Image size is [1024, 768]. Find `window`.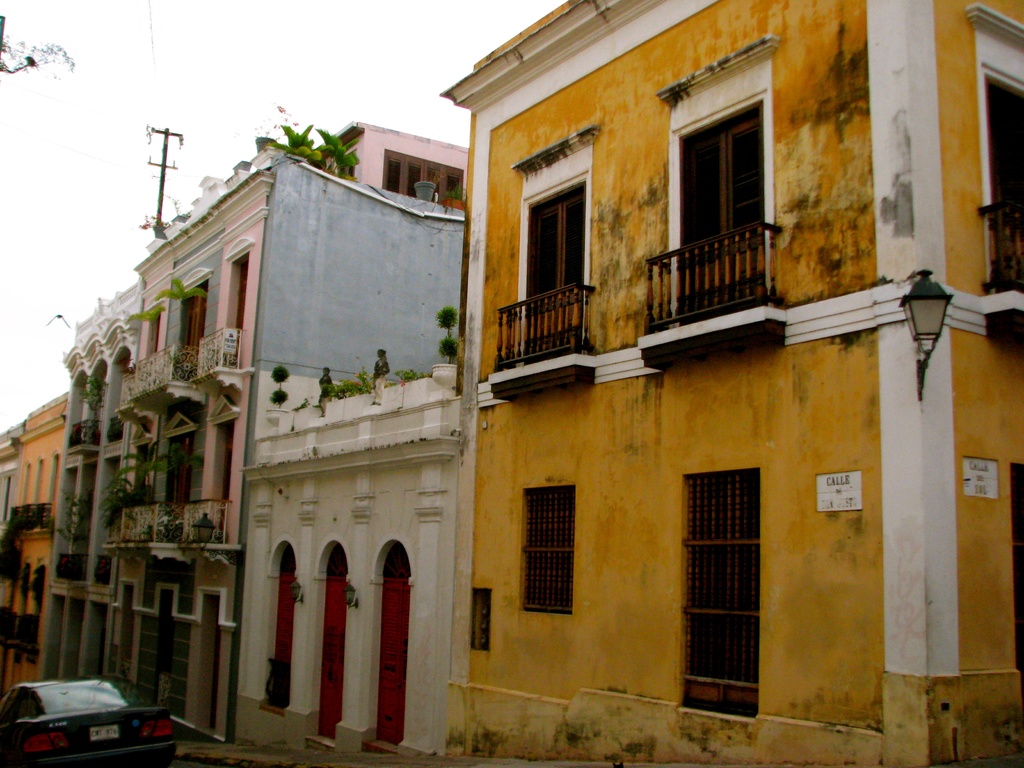
l=213, t=410, r=245, b=511.
